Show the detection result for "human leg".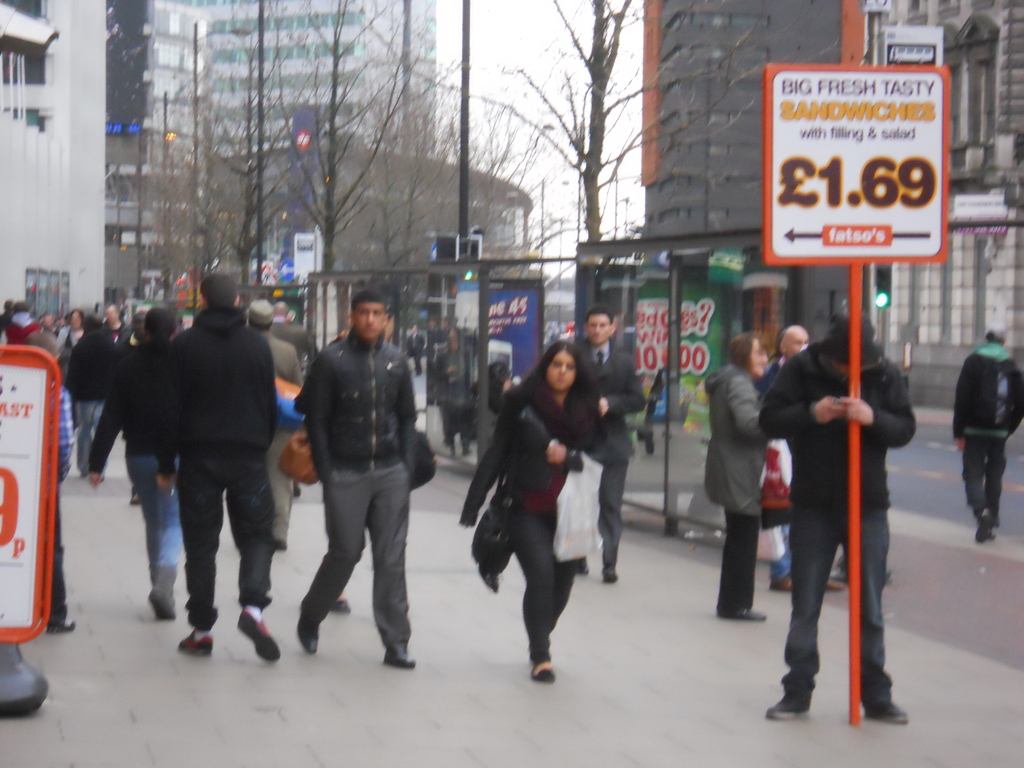
x1=598, y1=461, x2=628, y2=582.
